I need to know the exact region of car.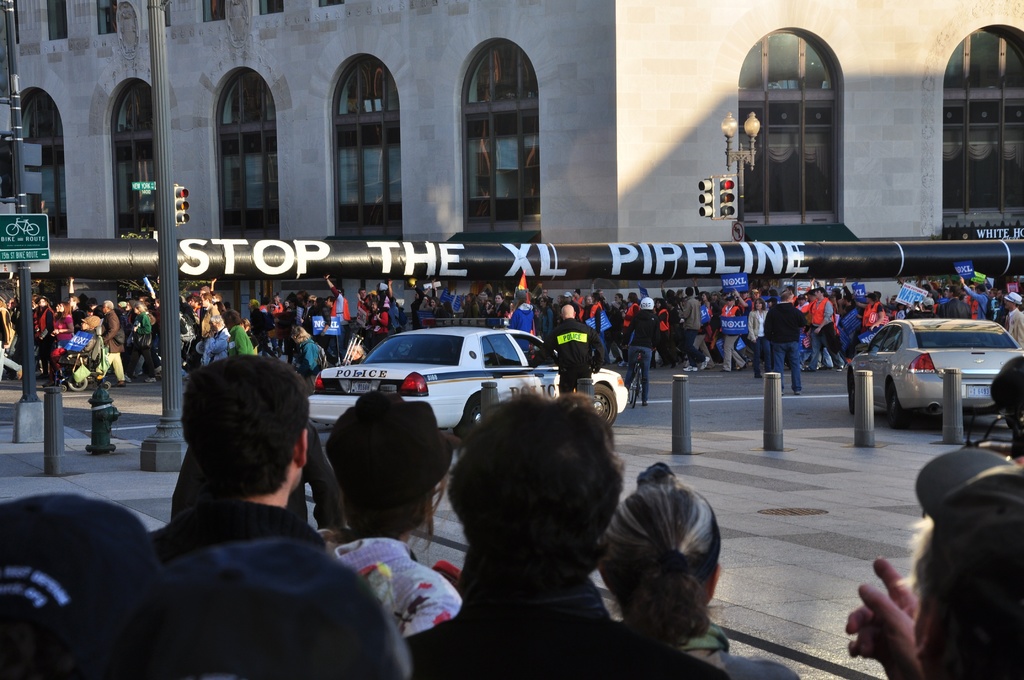
Region: 309, 328, 630, 443.
